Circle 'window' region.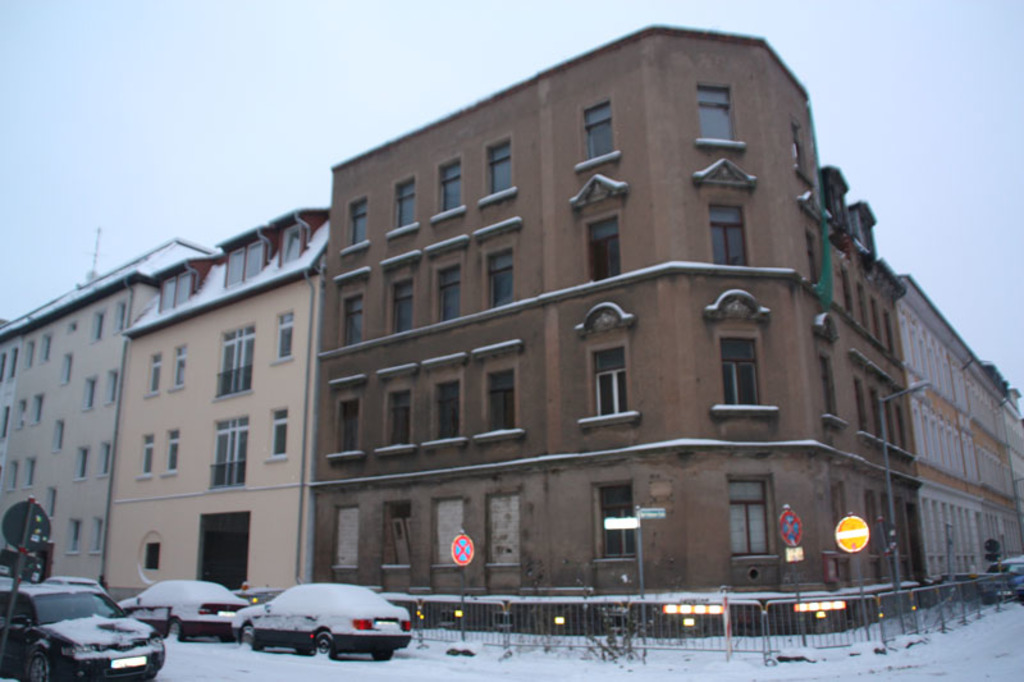
Region: 856,376,869,438.
